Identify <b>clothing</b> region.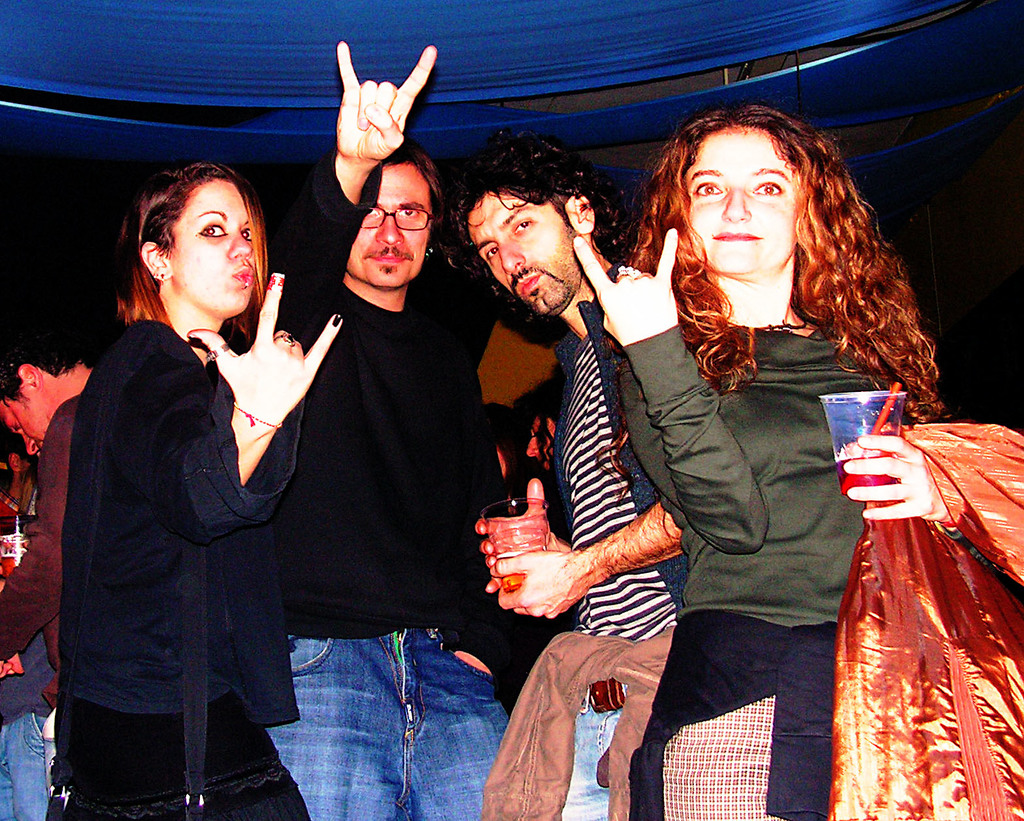
Region: 474/302/719/811.
